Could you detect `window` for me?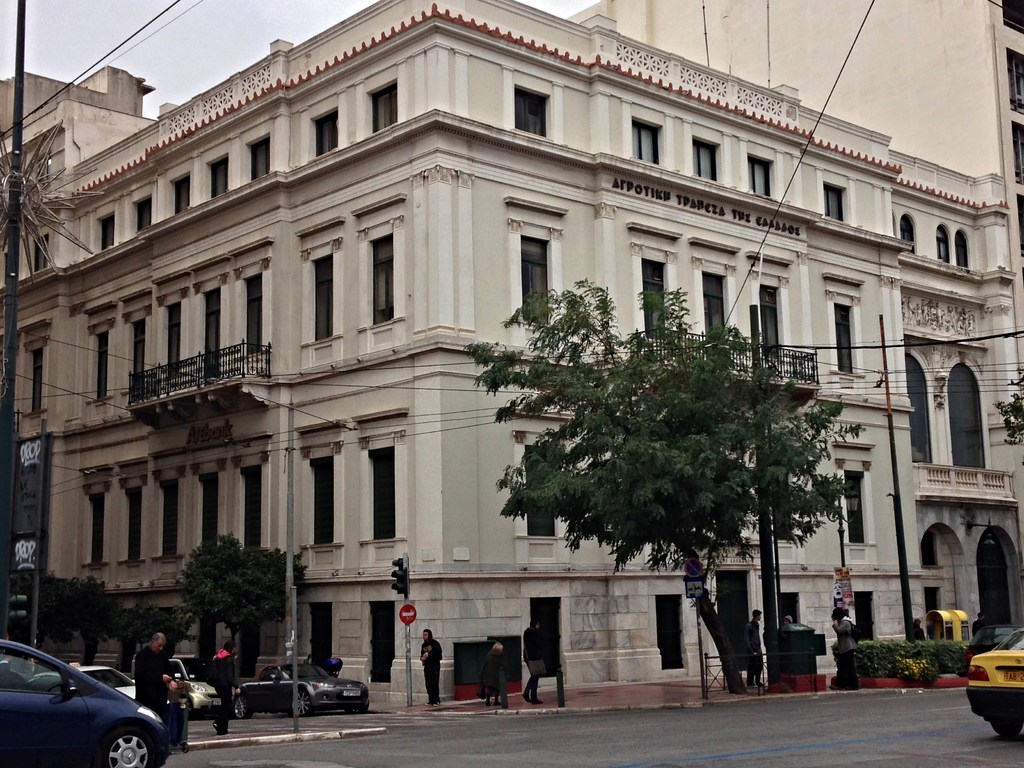
Detection result: rect(307, 108, 337, 157).
